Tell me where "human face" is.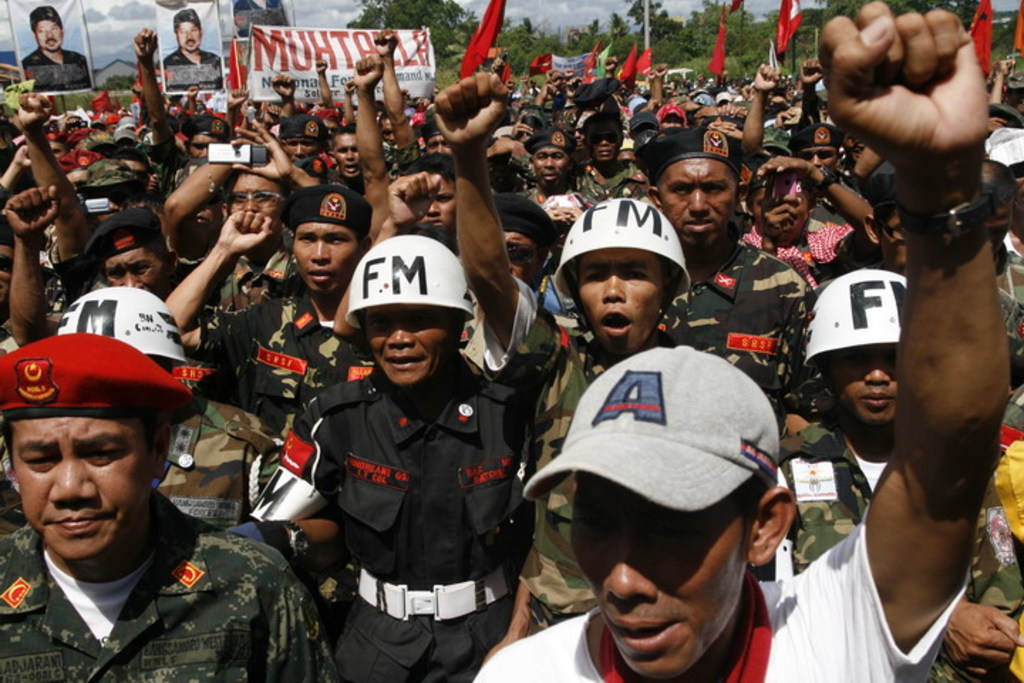
"human face" is at select_region(299, 223, 361, 289).
